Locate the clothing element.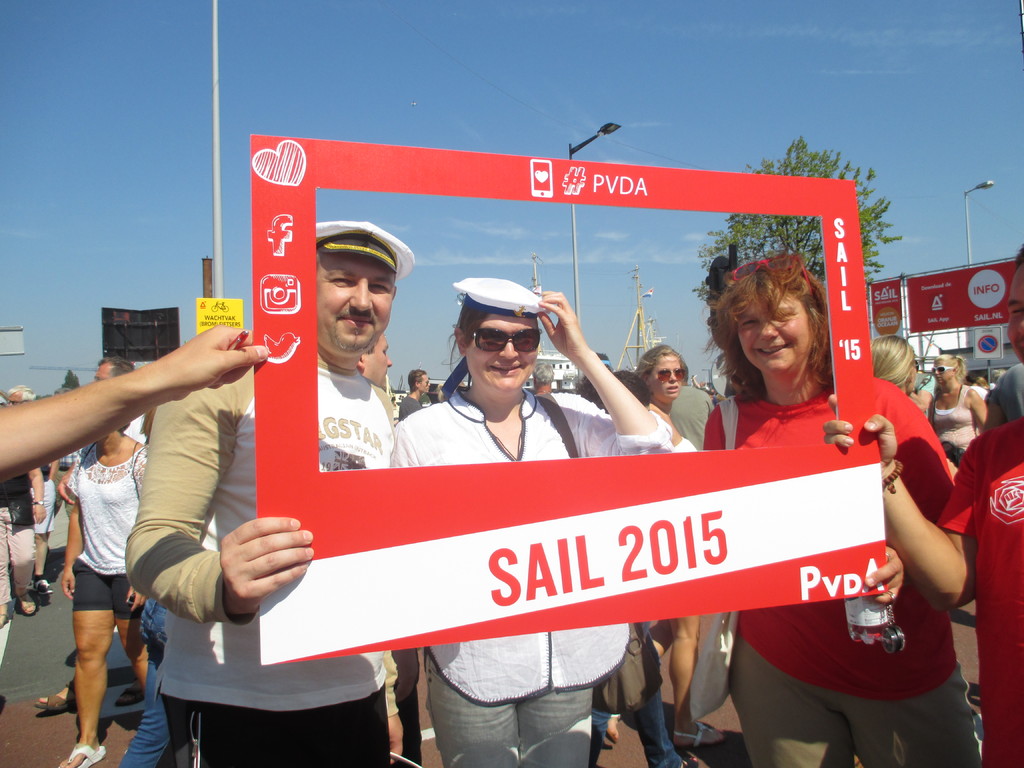
Element bbox: [673, 346, 962, 708].
